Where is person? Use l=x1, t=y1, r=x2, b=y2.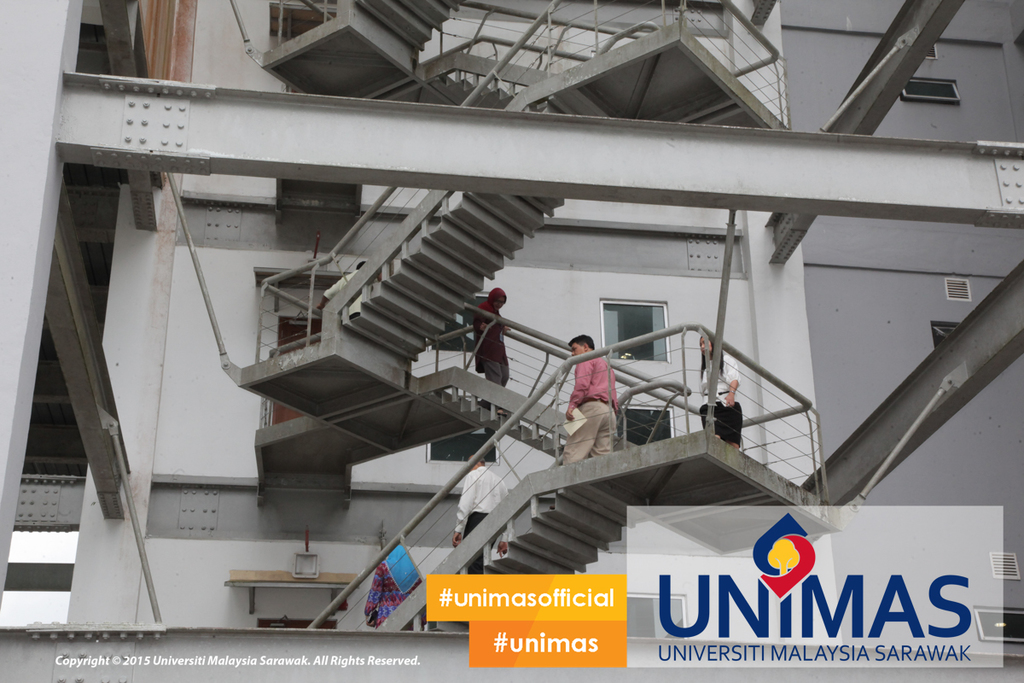
l=451, t=449, r=514, b=574.
